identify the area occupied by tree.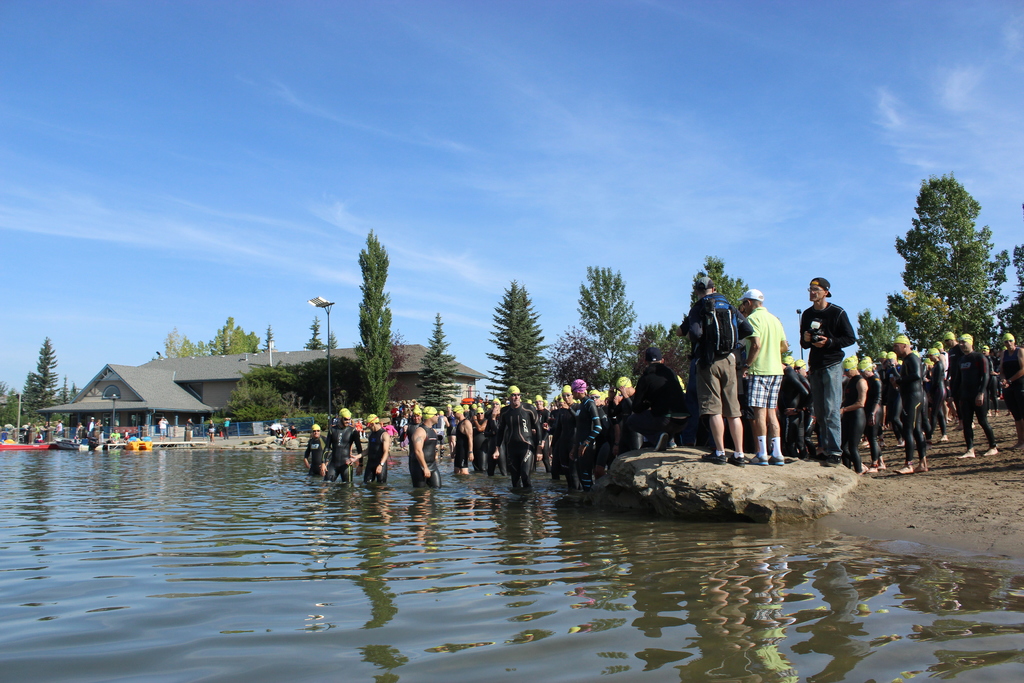
Area: select_region(541, 320, 605, 386).
